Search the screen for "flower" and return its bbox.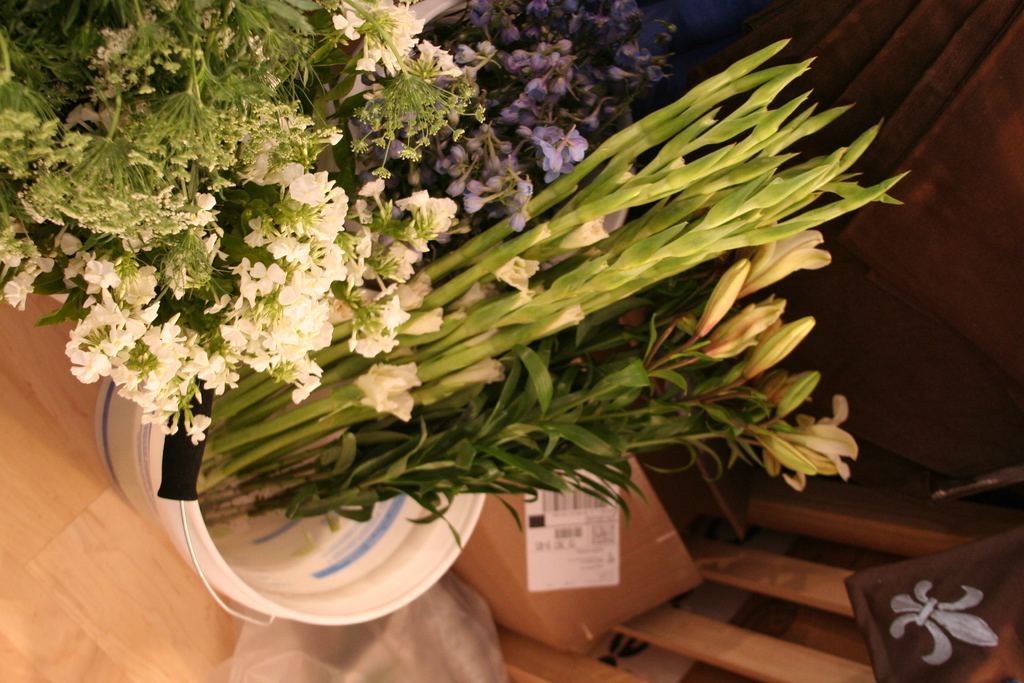
Found: bbox(363, 362, 415, 433).
